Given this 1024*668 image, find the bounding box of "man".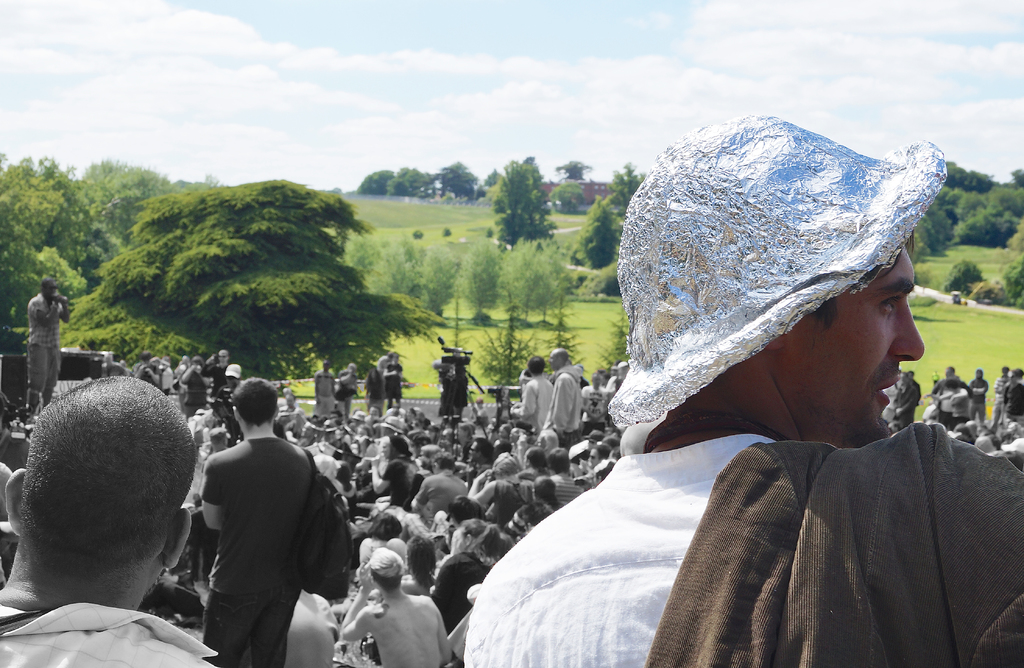
bbox=[175, 382, 343, 667].
